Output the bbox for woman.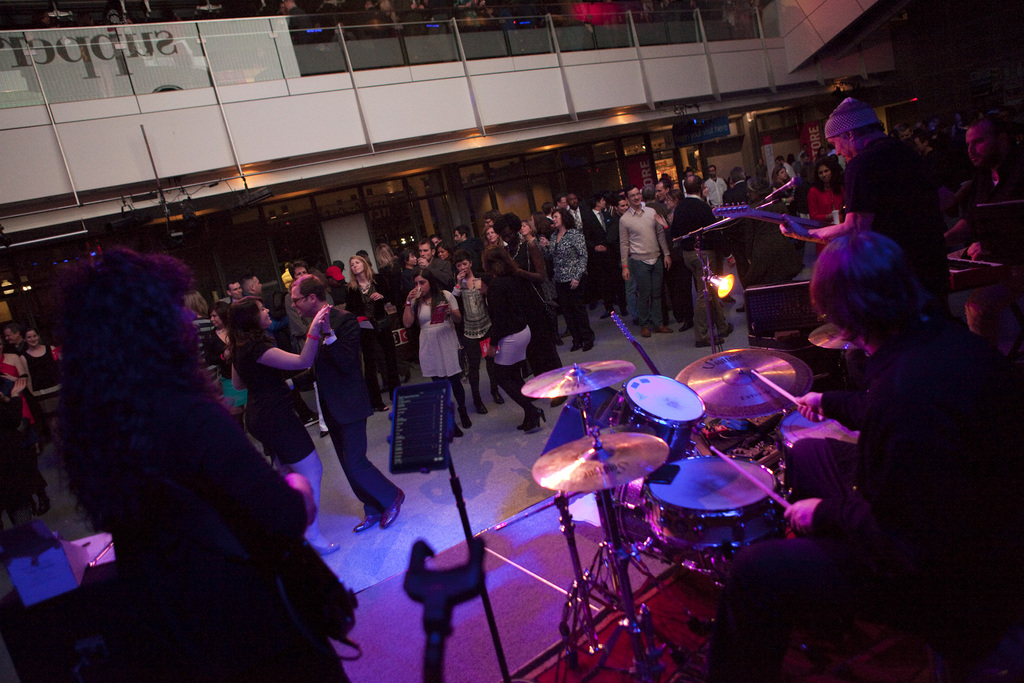
221 293 336 552.
